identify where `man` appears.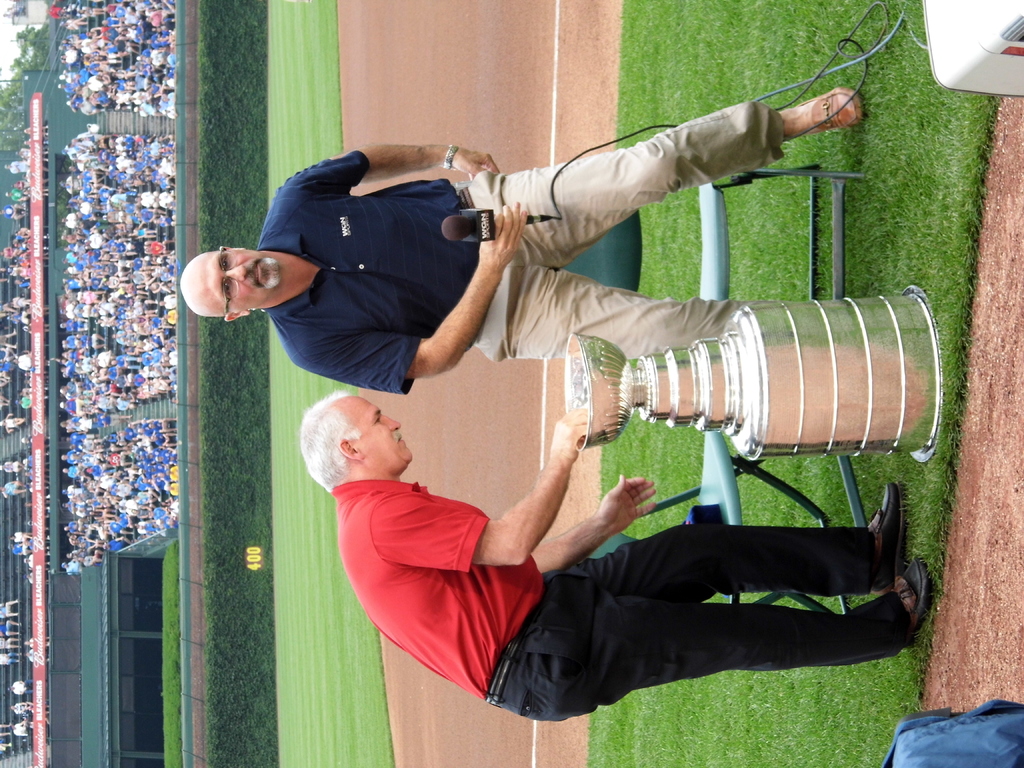
Appears at x1=10 y1=701 x2=35 y2=719.
